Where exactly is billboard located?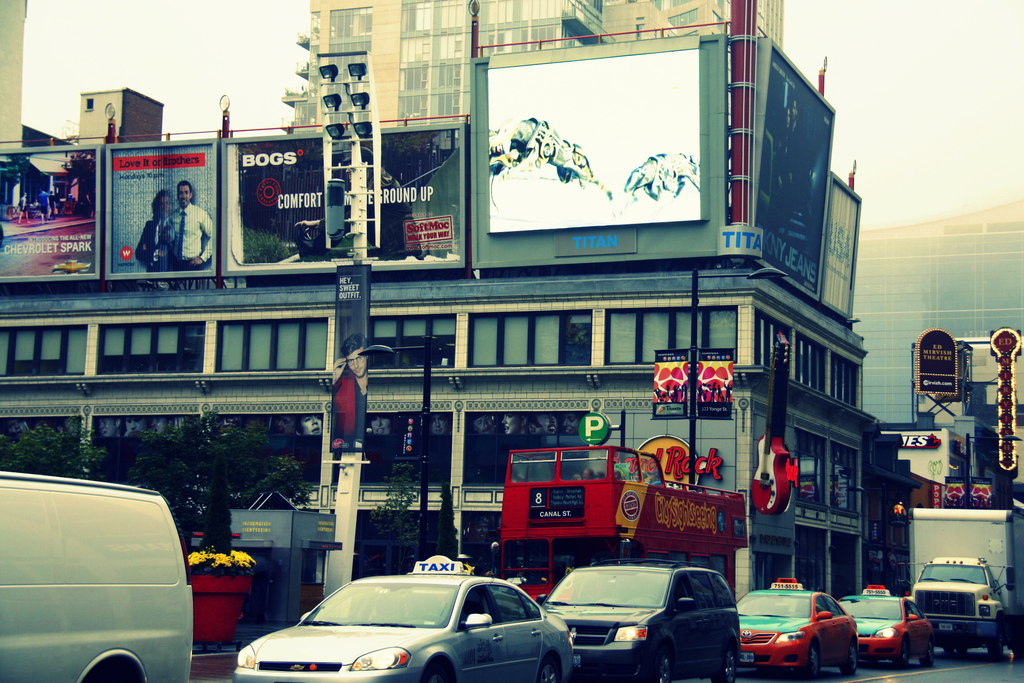
Its bounding box is [left=944, top=481, right=990, bottom=503].
